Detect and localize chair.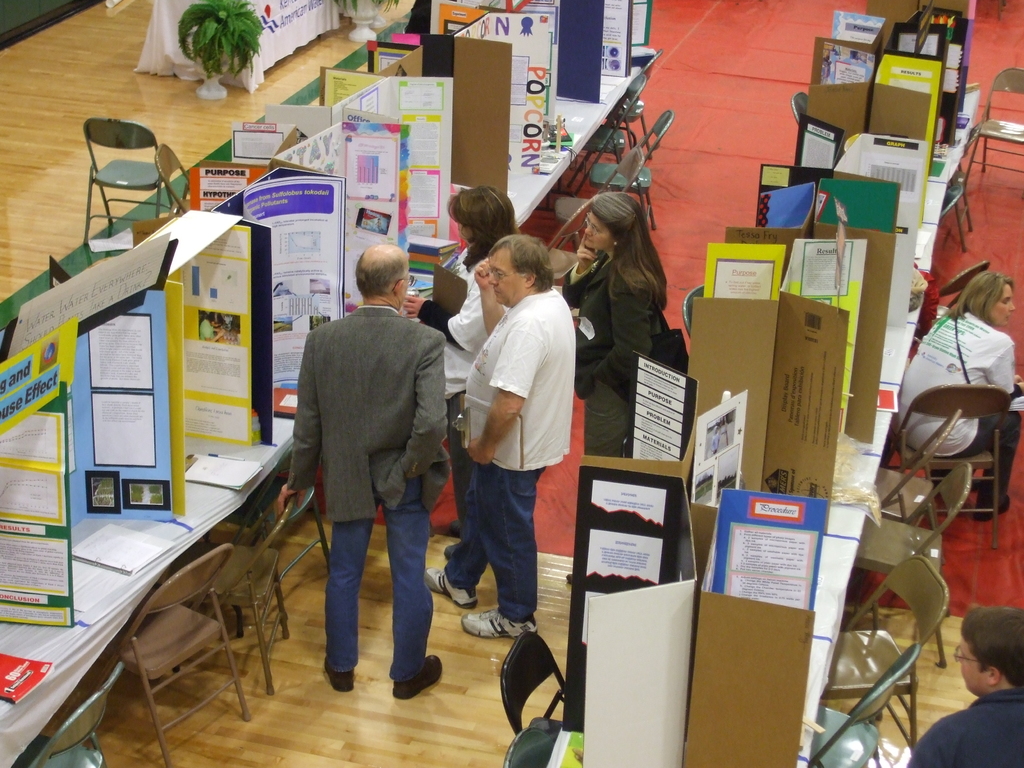
Localized at (left=552, top=144, right=646, bottom=248).
